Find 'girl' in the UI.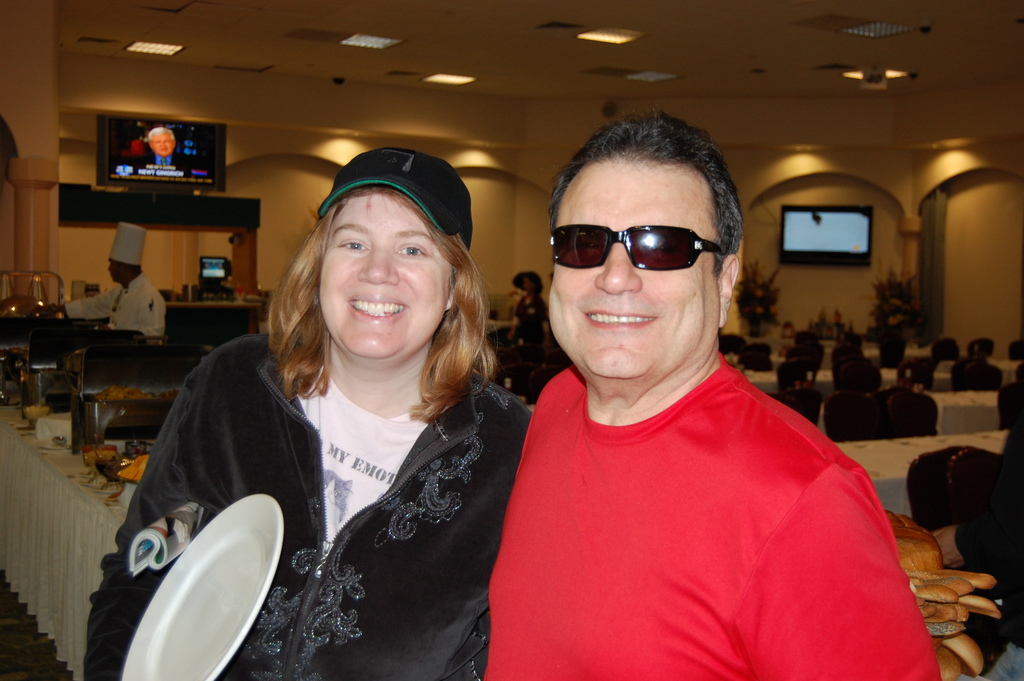
UI element at (x1=77, y1=150, x2=531, y2=680).
